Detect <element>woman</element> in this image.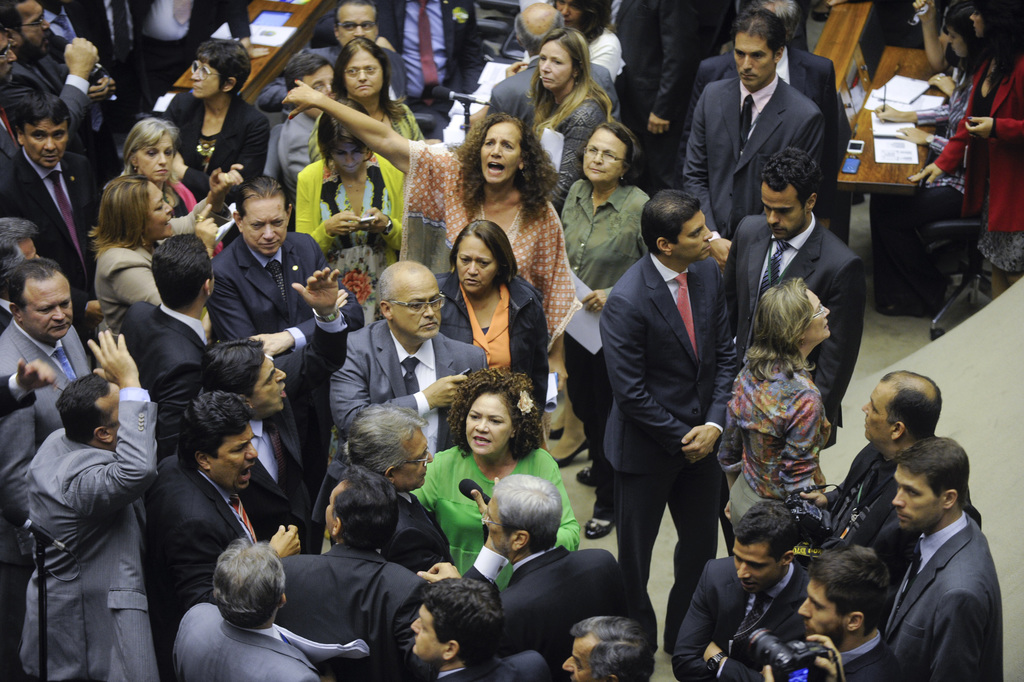
Detection: locate(721, 277, 833, 540).
